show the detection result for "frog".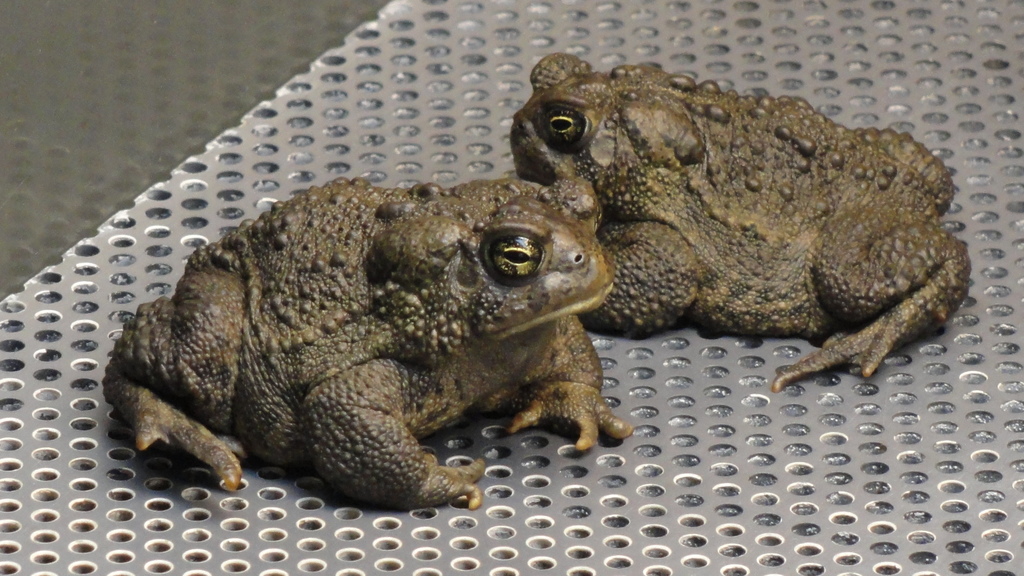
bbox(509, 46, 976, 394).
